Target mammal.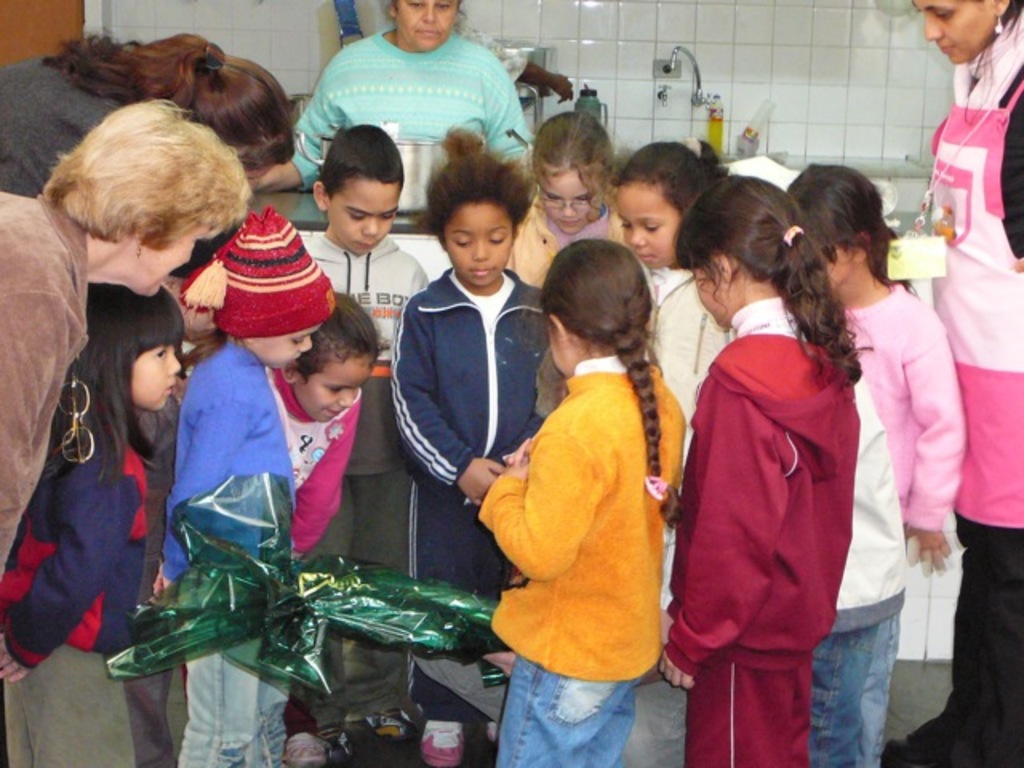
Target region: <bbox>658, 216, 901, 749</bbox>.
